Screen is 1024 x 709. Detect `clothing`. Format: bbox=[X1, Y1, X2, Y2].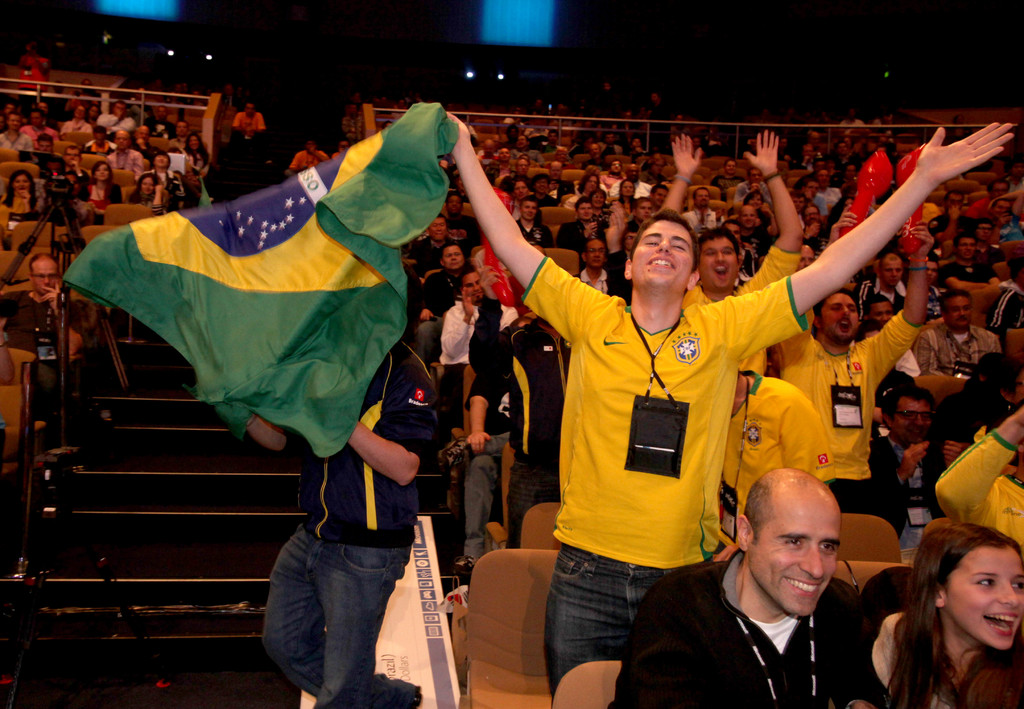
bbox=[532, 189, 563, 210].
